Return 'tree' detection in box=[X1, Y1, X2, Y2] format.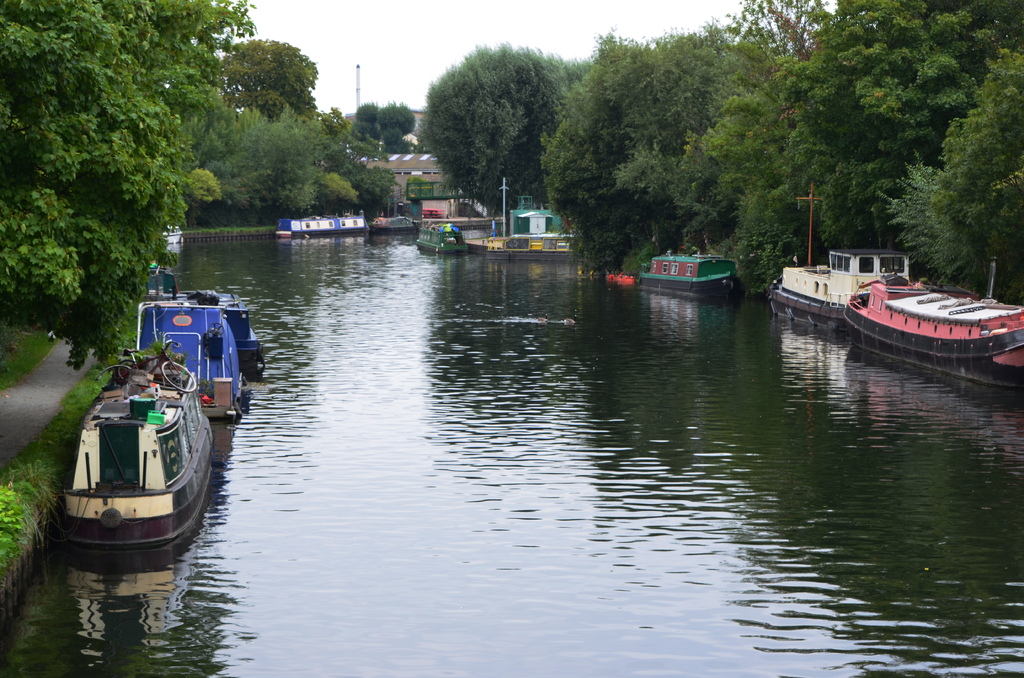
box=[215, 29, 325, 127].
